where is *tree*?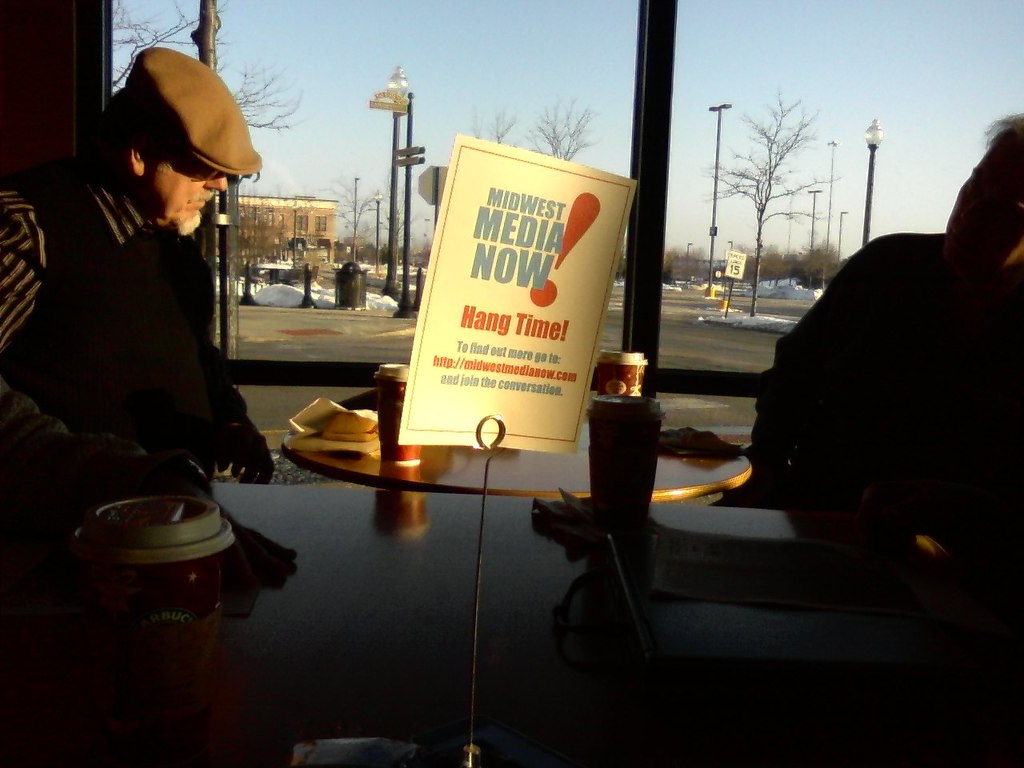
(left=468, top=90, right=506, bottom=138).
